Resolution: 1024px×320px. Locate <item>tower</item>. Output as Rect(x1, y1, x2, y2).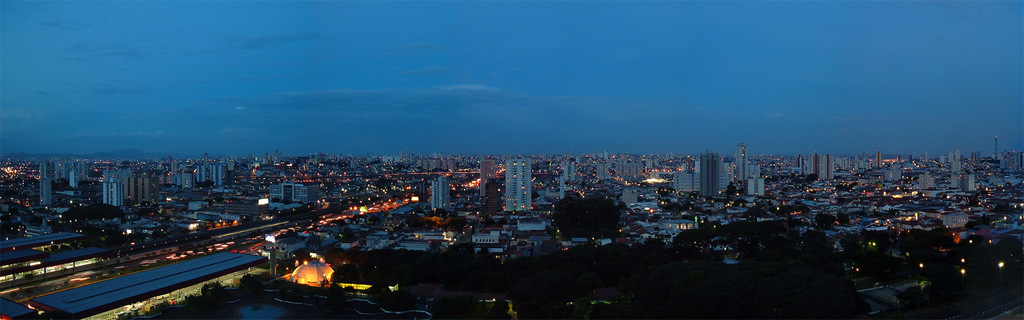
Rect(823, 154, 835, 178).
